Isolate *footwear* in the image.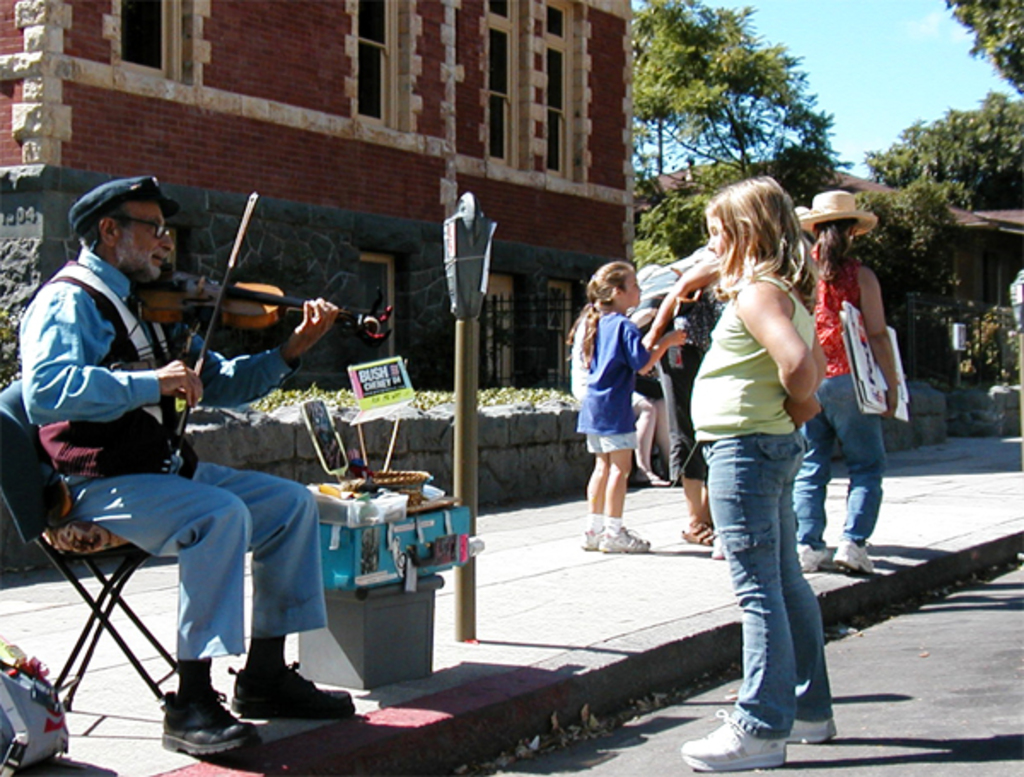
Isolated region: <region>580, 524, 601, 552</region>.
